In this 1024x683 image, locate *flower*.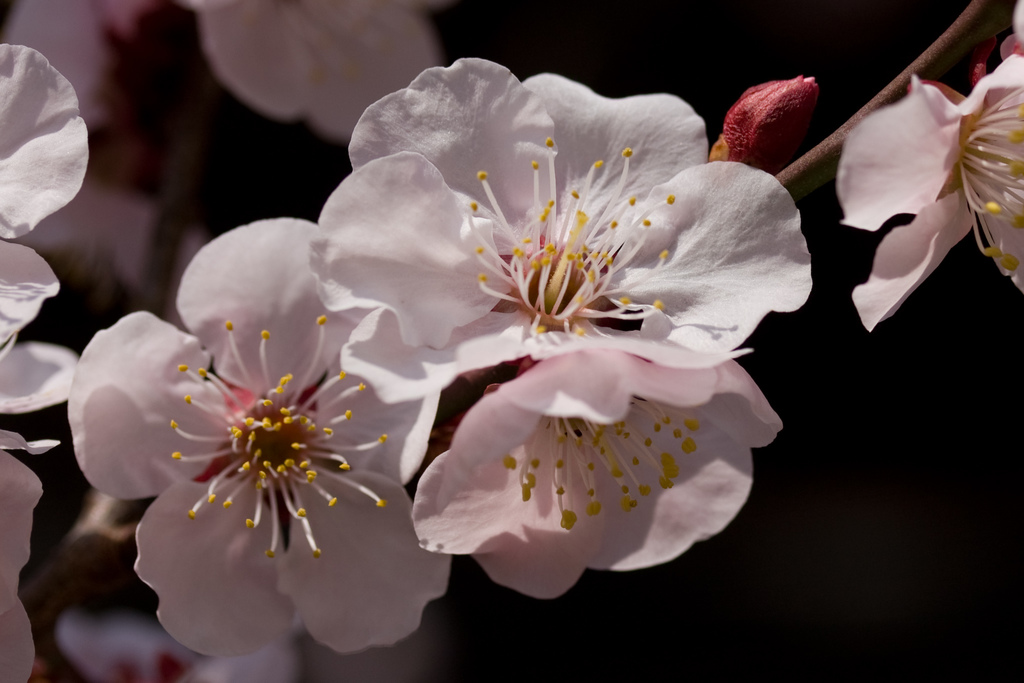
Bounding box: (x1=406, y1=353, x2=781, y2=604).
